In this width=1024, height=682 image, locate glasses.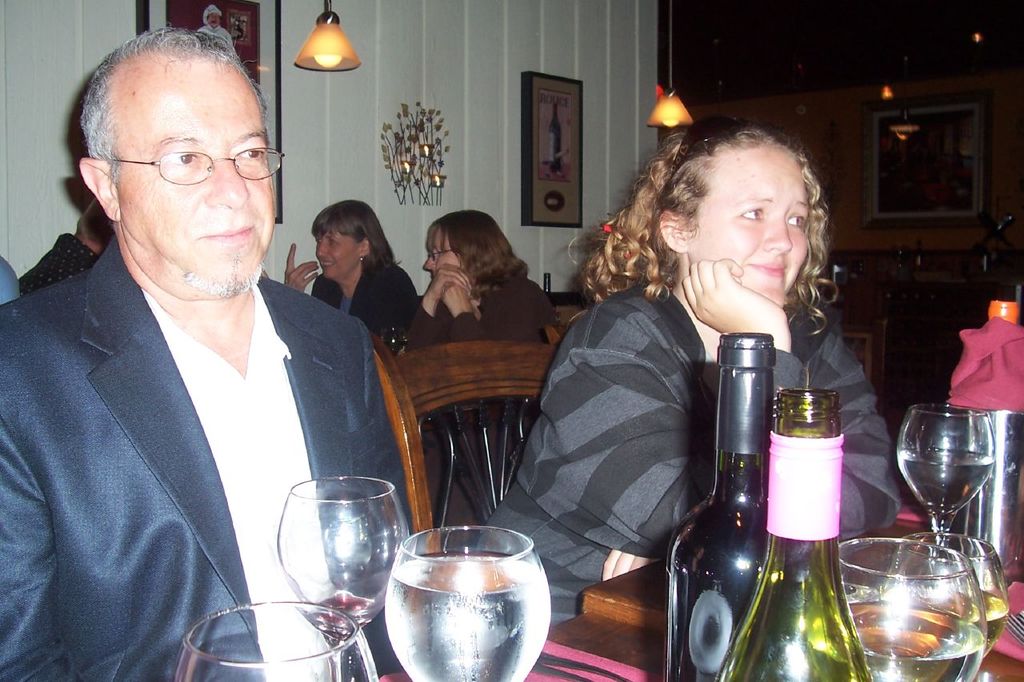
Bounding box: <bbox>427, 245, 454, 262</bbox>.
